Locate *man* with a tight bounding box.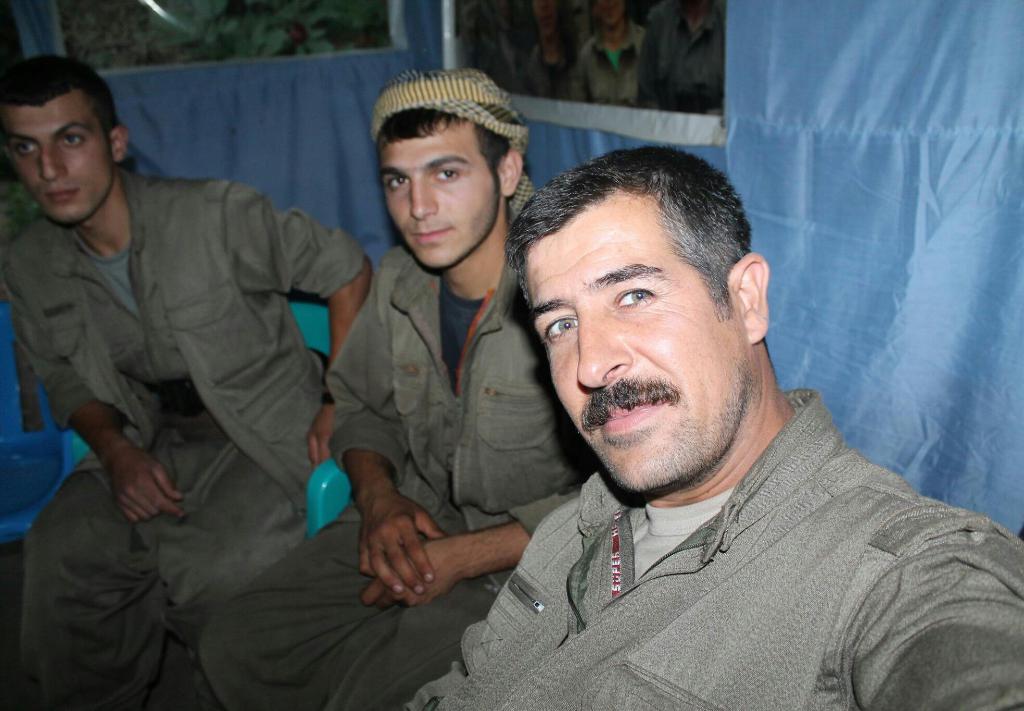
{"x1": 195, "y1": 66, "x2": 602, "y2": 710}.
